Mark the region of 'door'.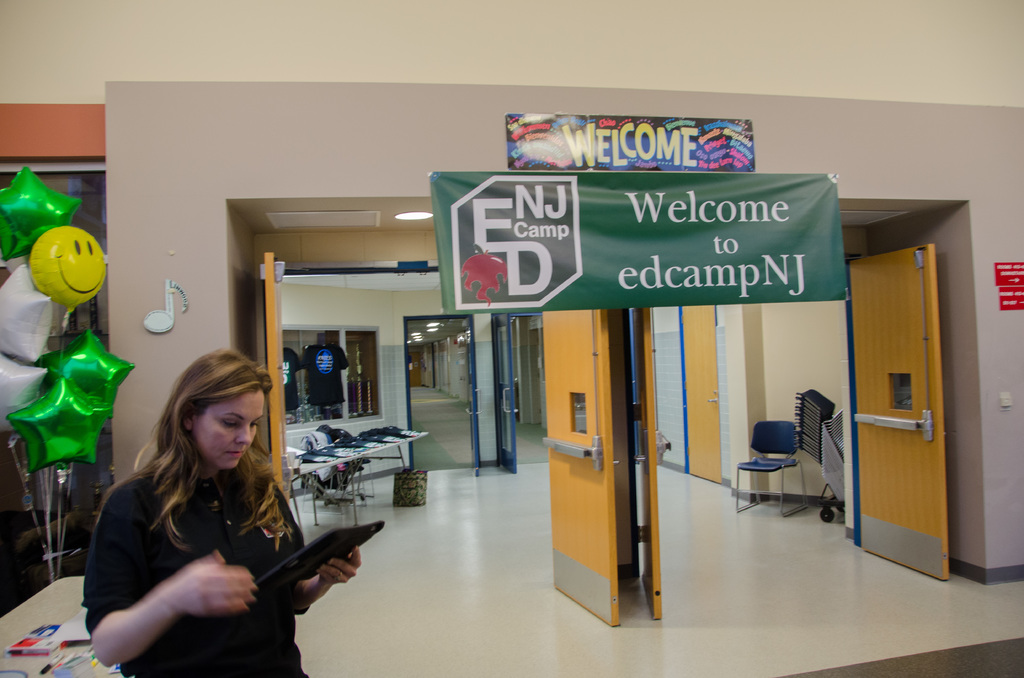
Region: crop(503, 315, 516, 464).
